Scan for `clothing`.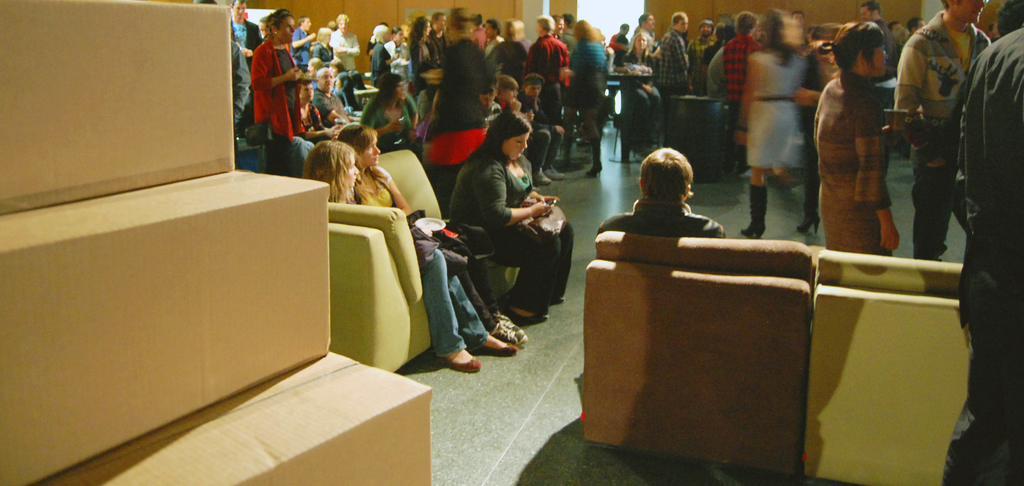
Scan result: [x1=720, y1=31, x2=754, y2=133].
